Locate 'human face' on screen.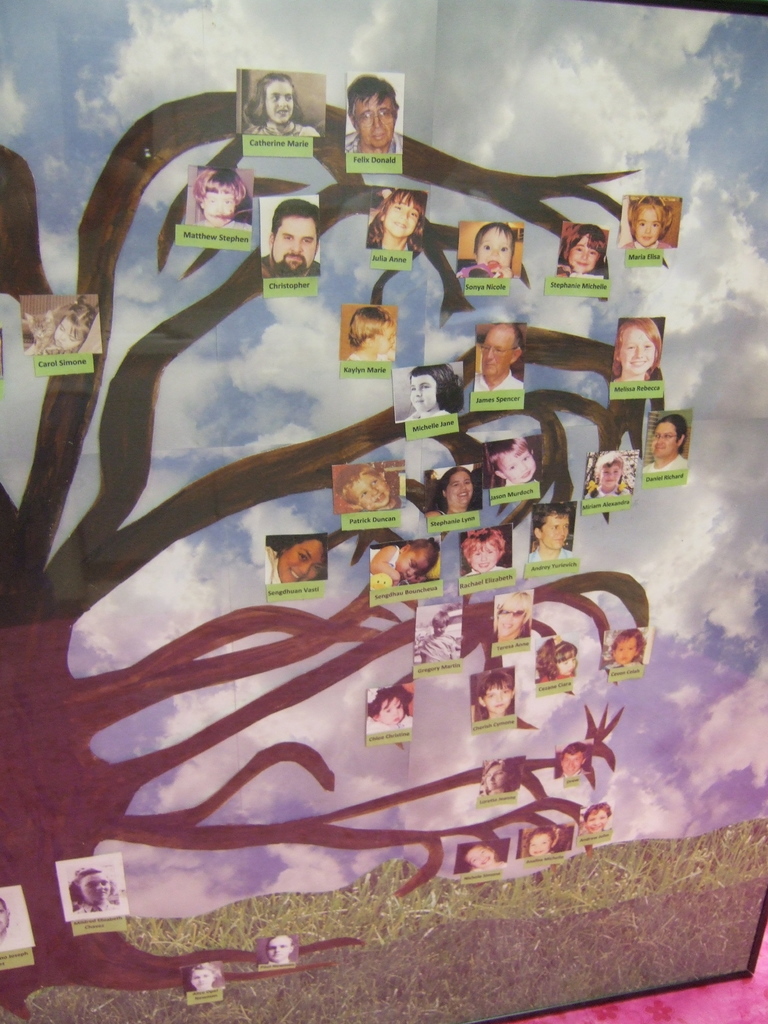
On screen at x1=436 y1=611 x2=464 y2=644.
